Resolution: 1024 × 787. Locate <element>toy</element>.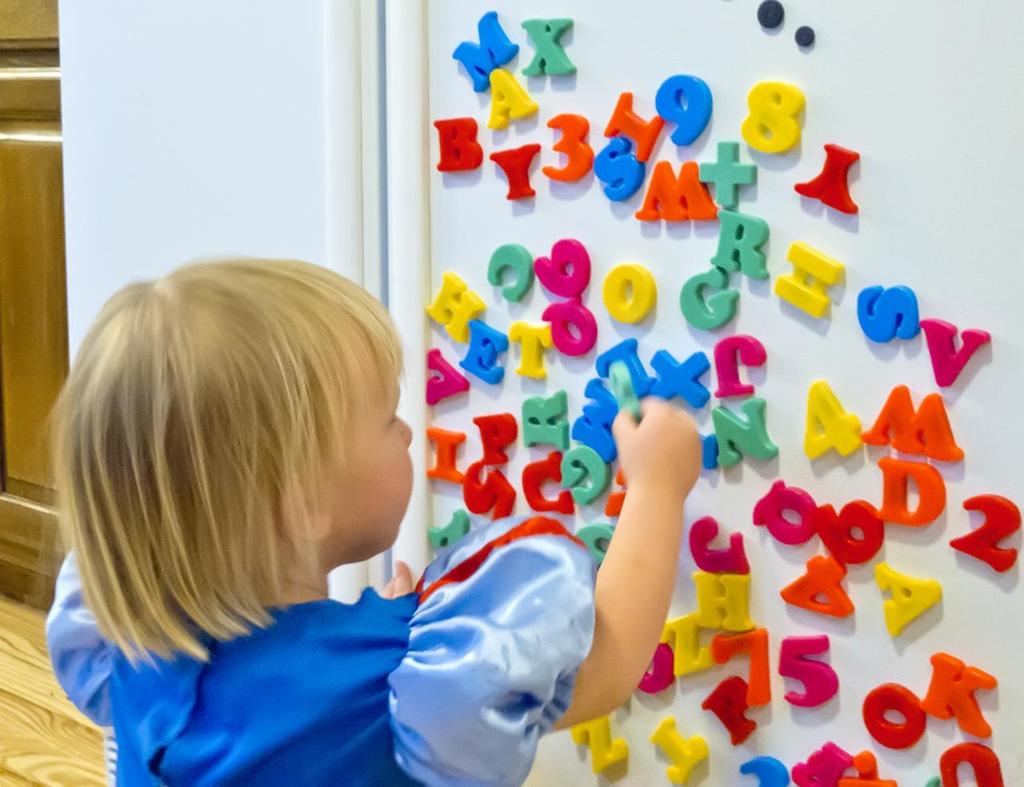
[left=818, top=498, right=888, bottom=564].
